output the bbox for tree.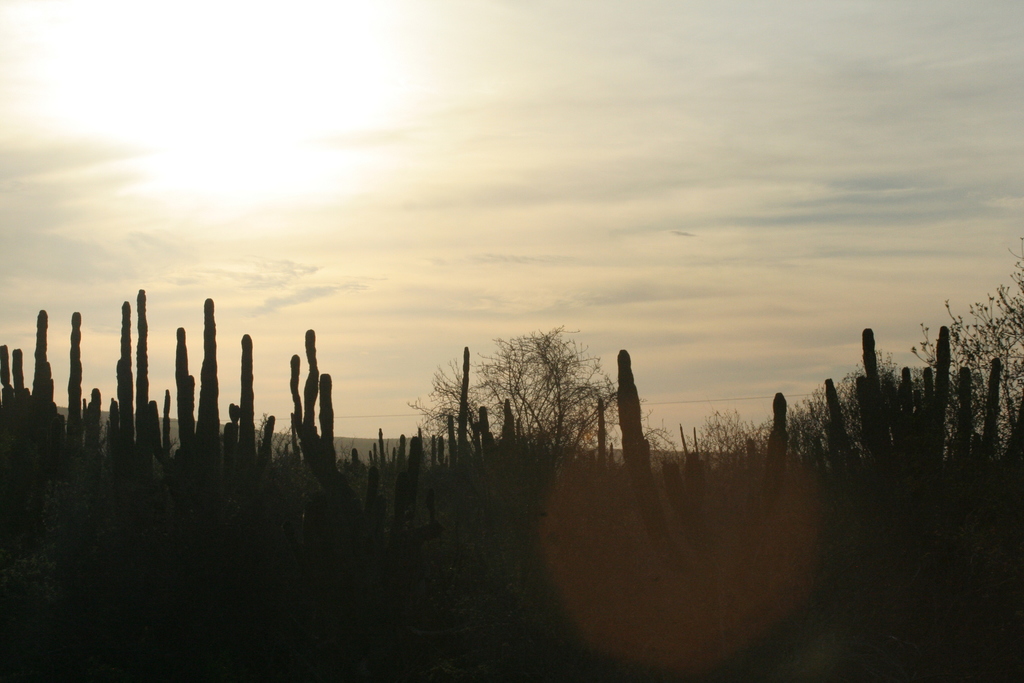
[left=0, top=287, right=906, bottom=682].
